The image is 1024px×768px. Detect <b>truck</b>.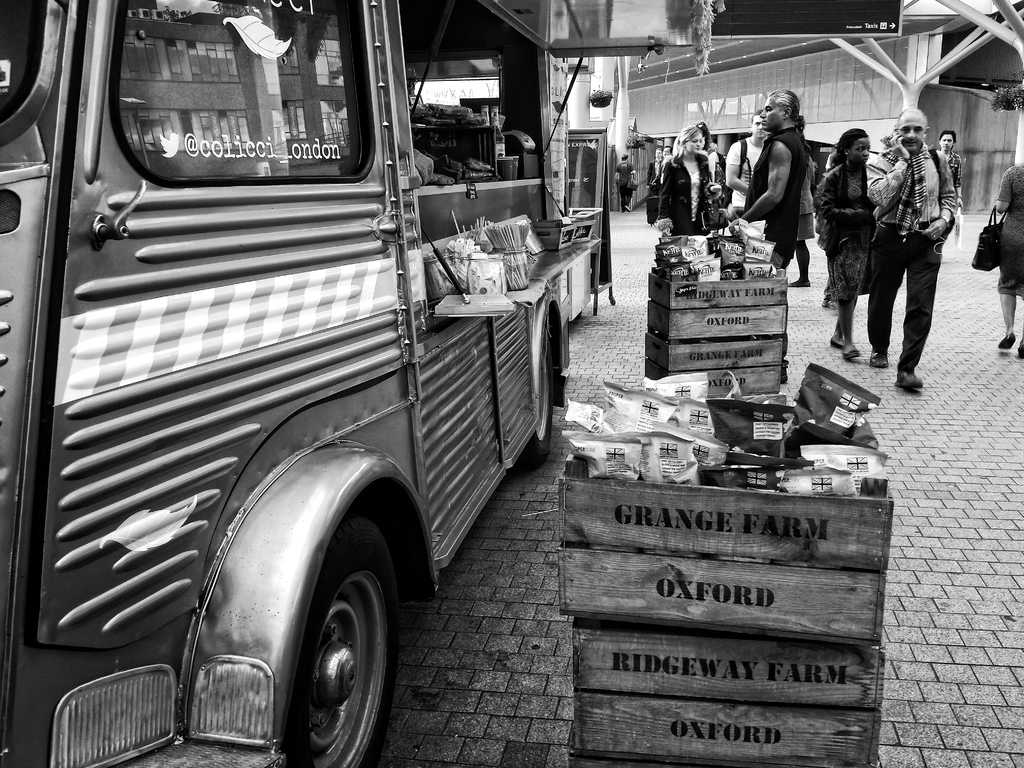
Detection: locate(0, 0, 696, 767).
